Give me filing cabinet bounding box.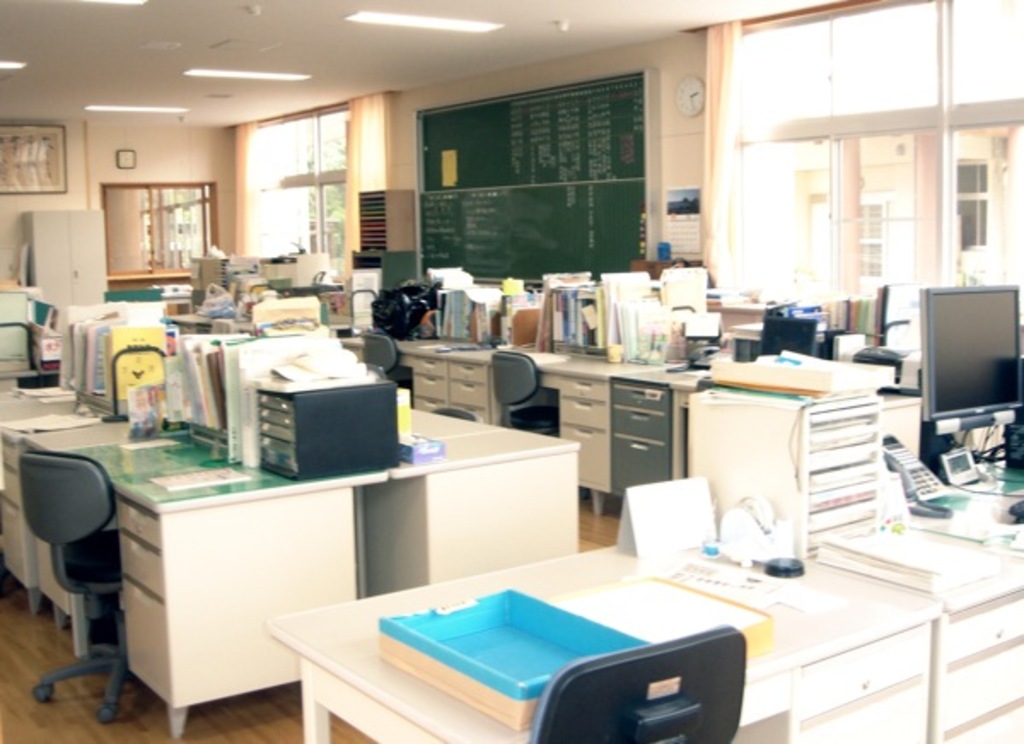
[left=937, top=587, right=1022, bottom=742].
